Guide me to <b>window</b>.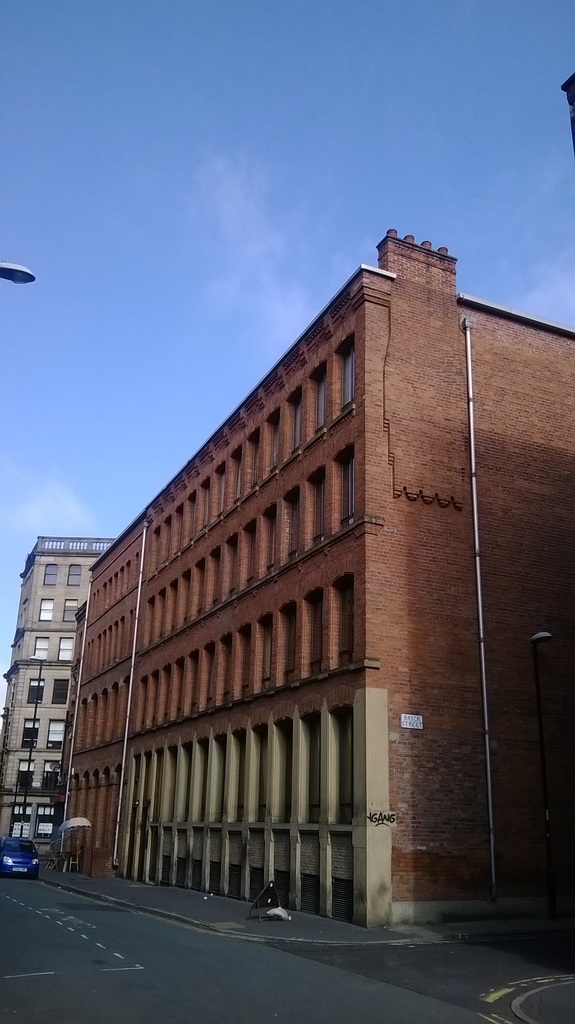
Guidance: [x1=302, y1=582, x2=327, y2=677].
